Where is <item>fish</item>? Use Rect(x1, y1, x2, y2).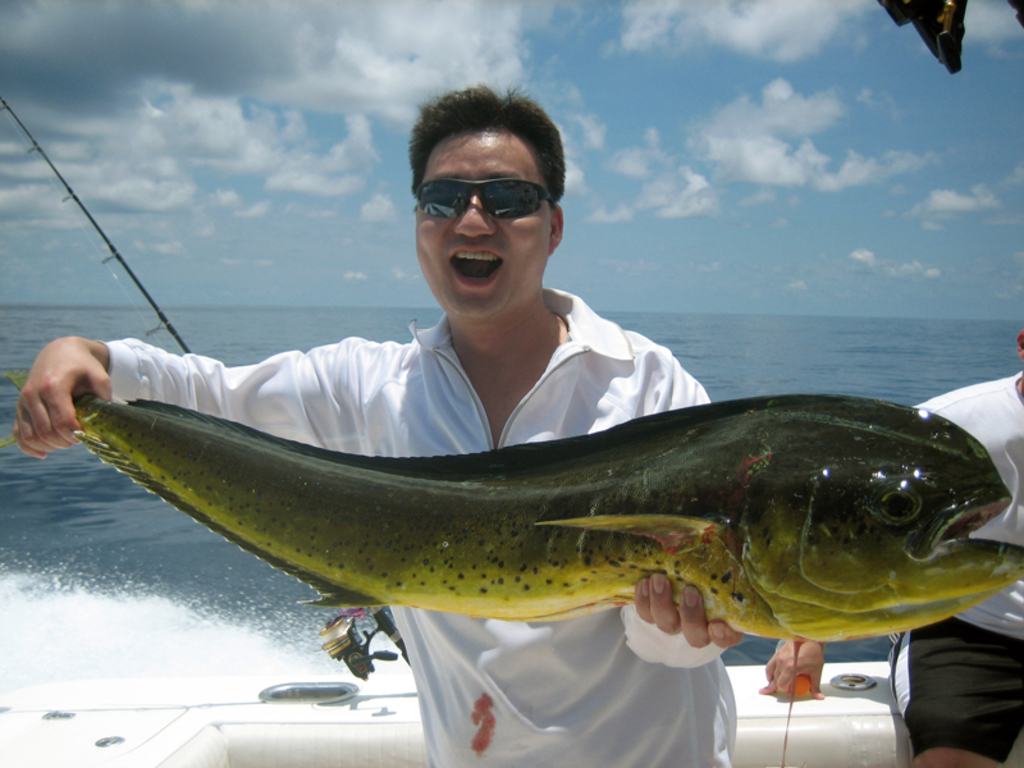
Rect(44, 339, 1023, 672).
